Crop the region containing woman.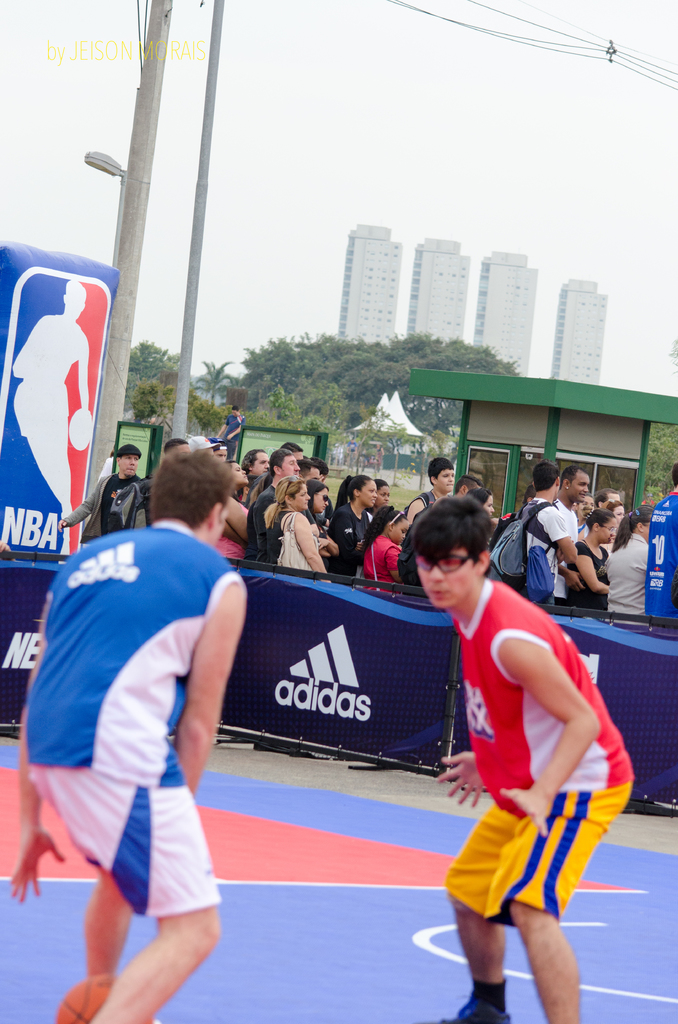
Crop region: [377,477,390,514].
